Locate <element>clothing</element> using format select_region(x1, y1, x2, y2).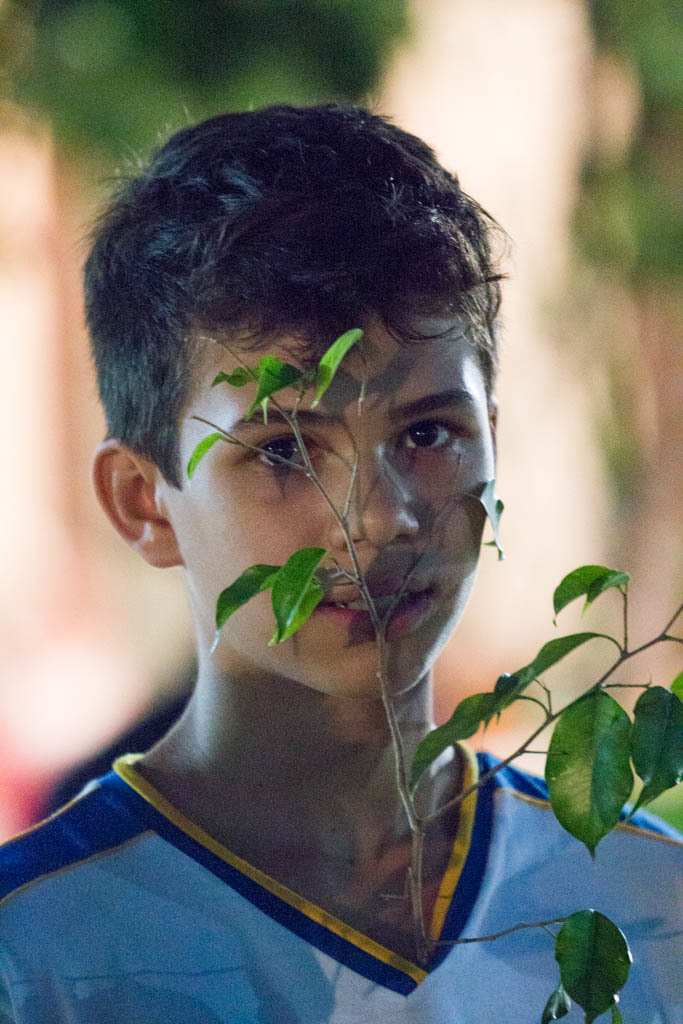
select_region(77, 526, 560, 1001).
